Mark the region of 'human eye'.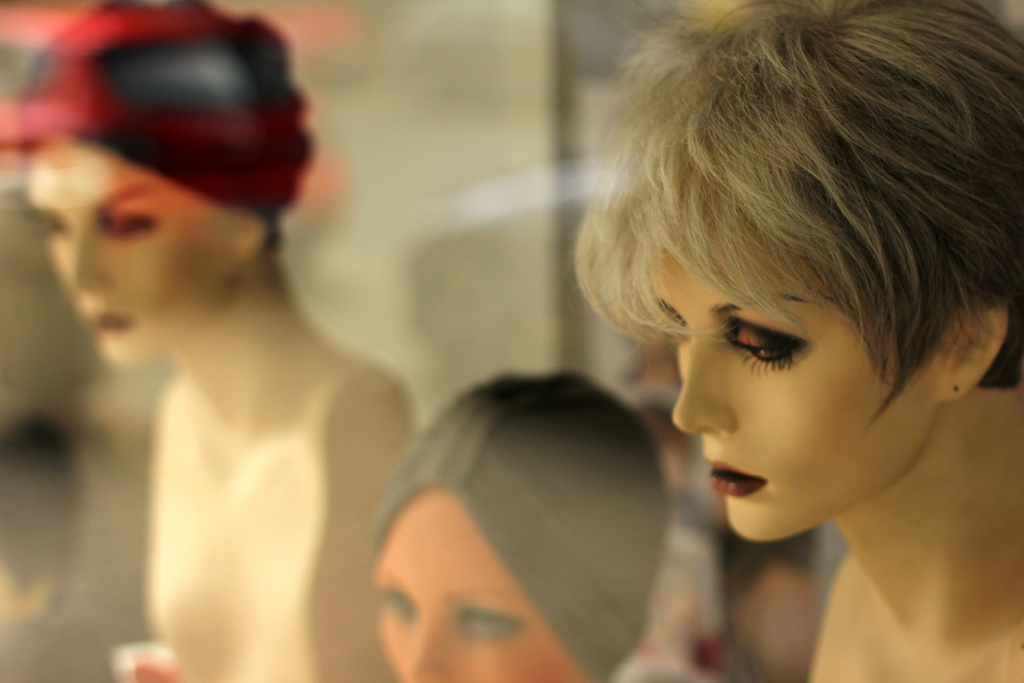
Region: l=449, t=600, r=515, b=642.
